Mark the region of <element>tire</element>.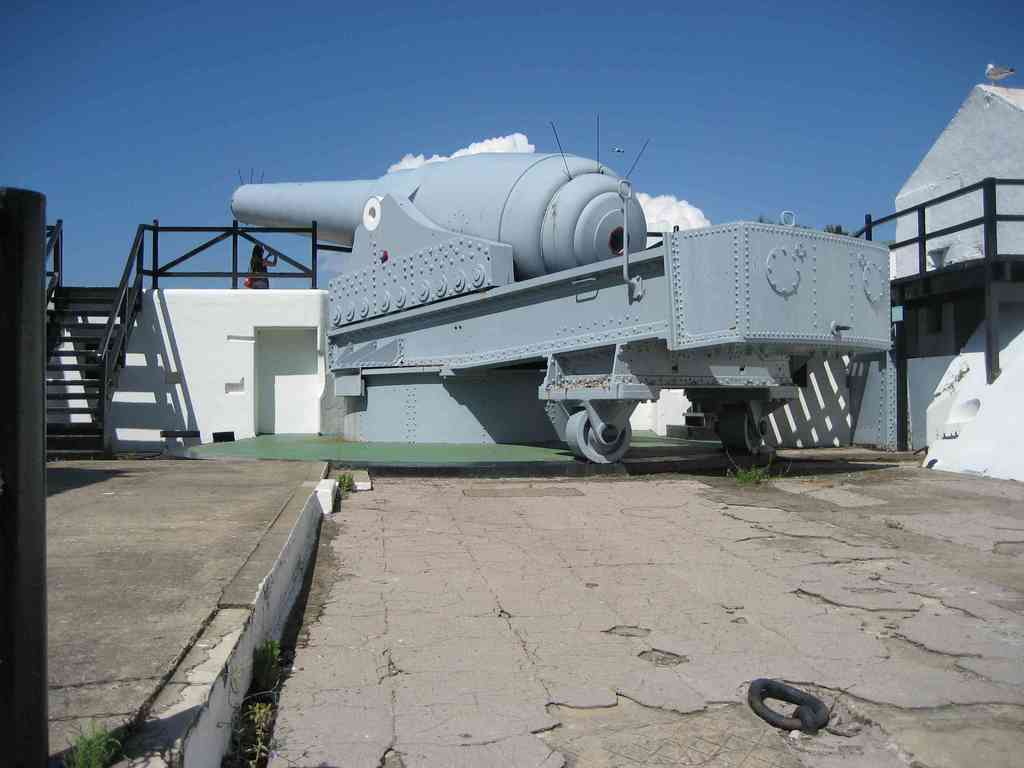
Region: locate(721, 407, 762, 453).
